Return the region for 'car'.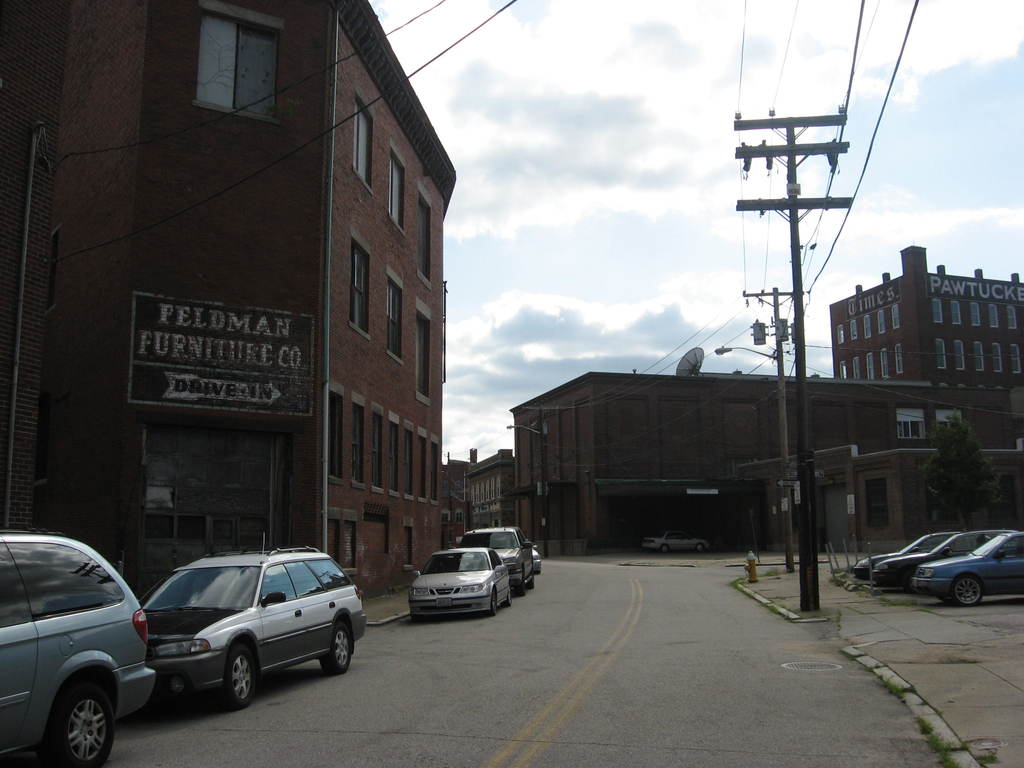
crop(454, 519, 534, 593).
